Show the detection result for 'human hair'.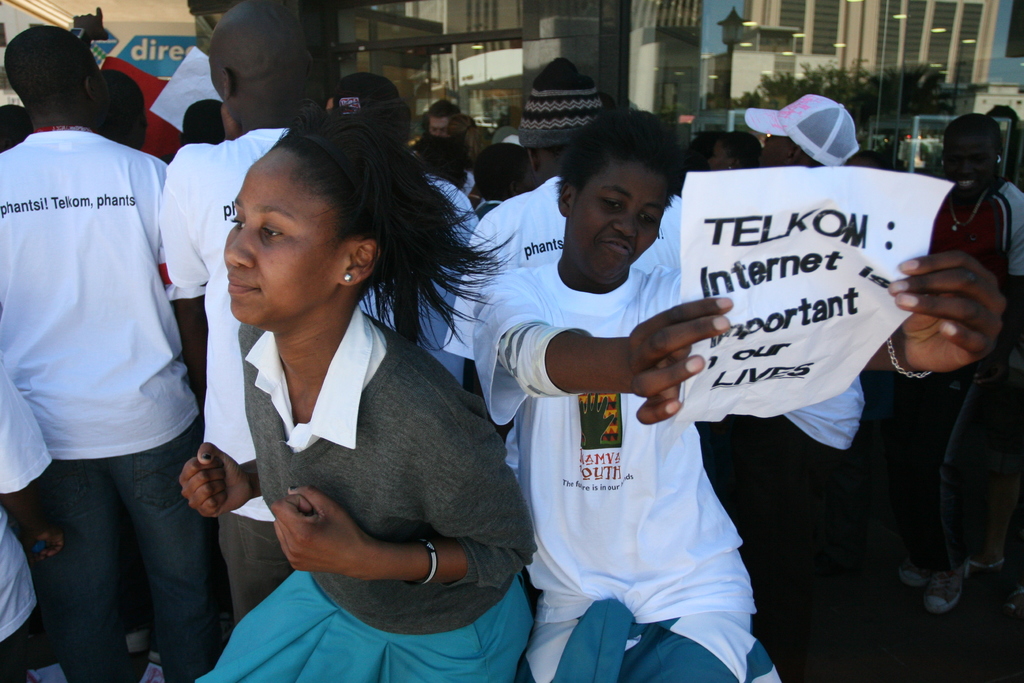
(x1=412, y1=134, x2=470, y2=193).
